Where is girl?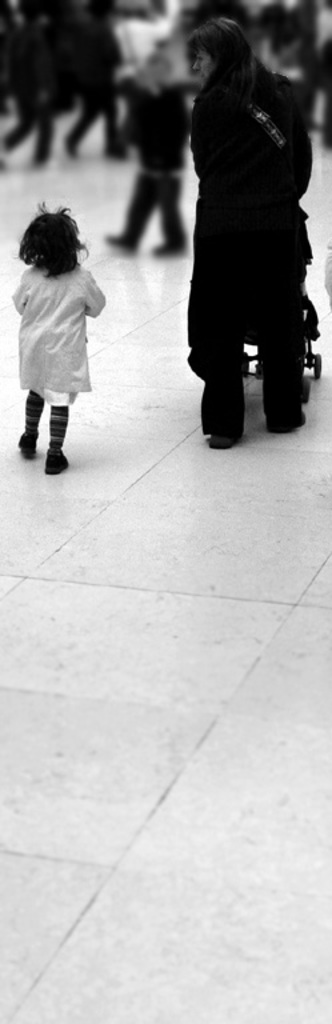
l=9, t=207, r=104, b=473.
